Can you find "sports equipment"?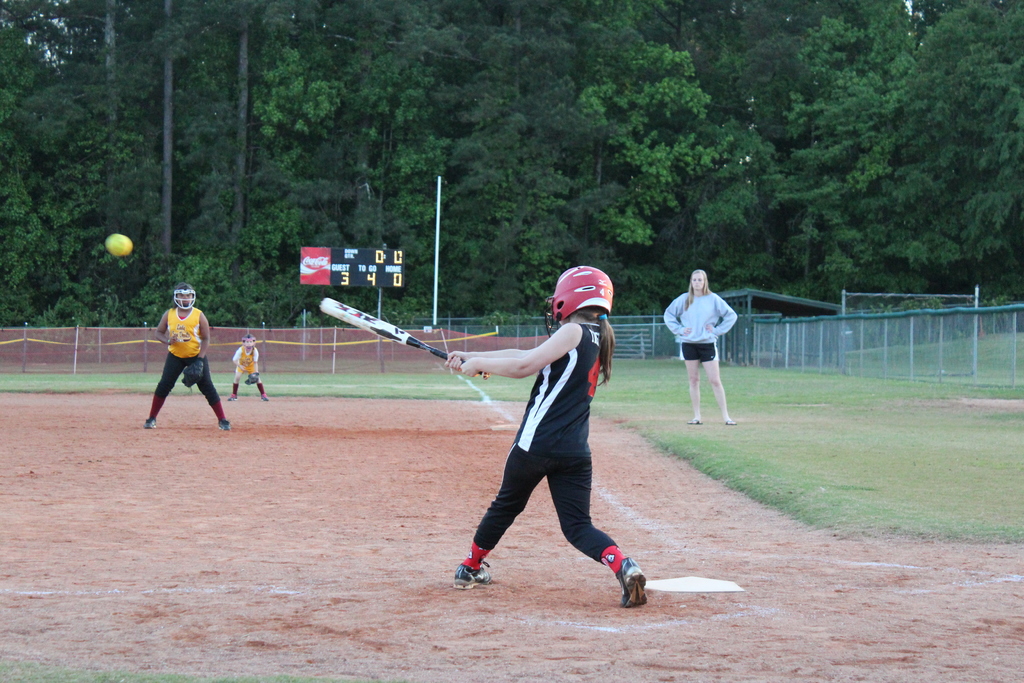
Yes, bounding box: {"x1": 451, "y1": 560, "x2": 493, "y2": 592}.
